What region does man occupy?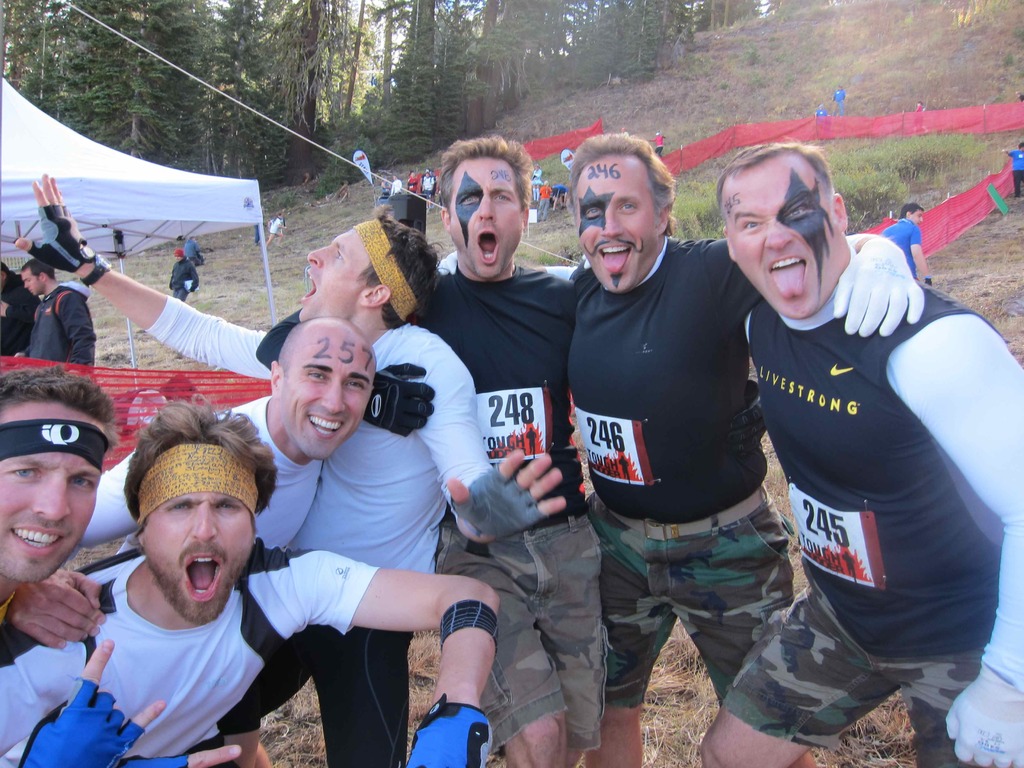
bbox(8, 317, 371, 767).
